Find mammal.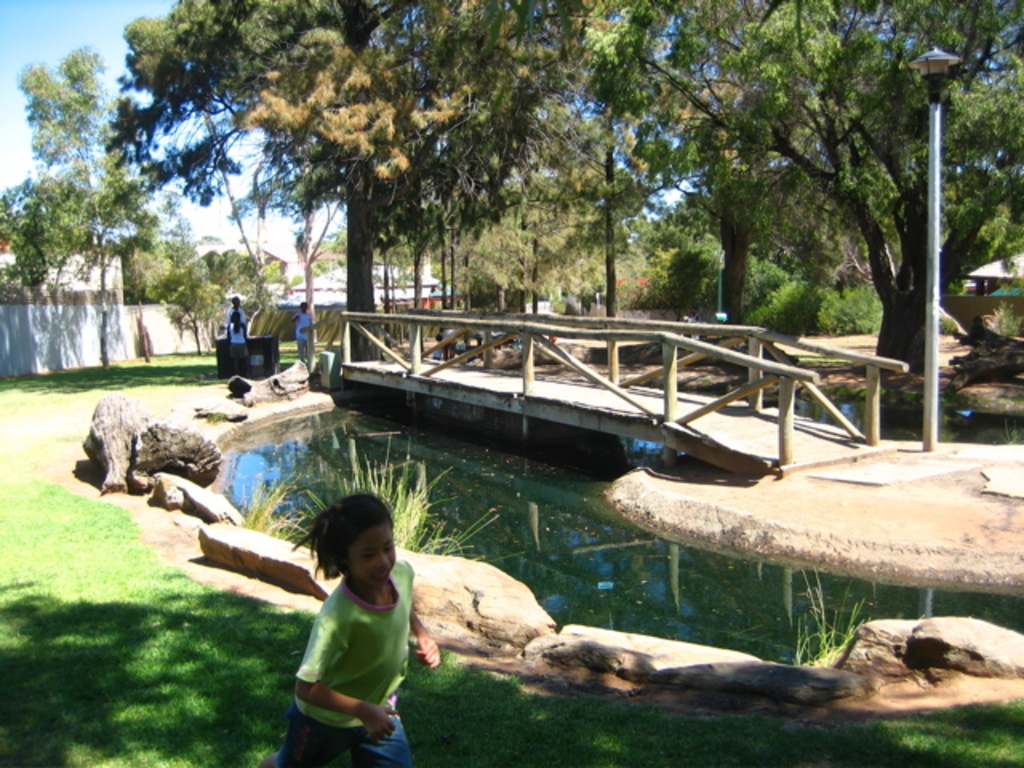
x1=293, y1=298, x2=312, y2=365.
